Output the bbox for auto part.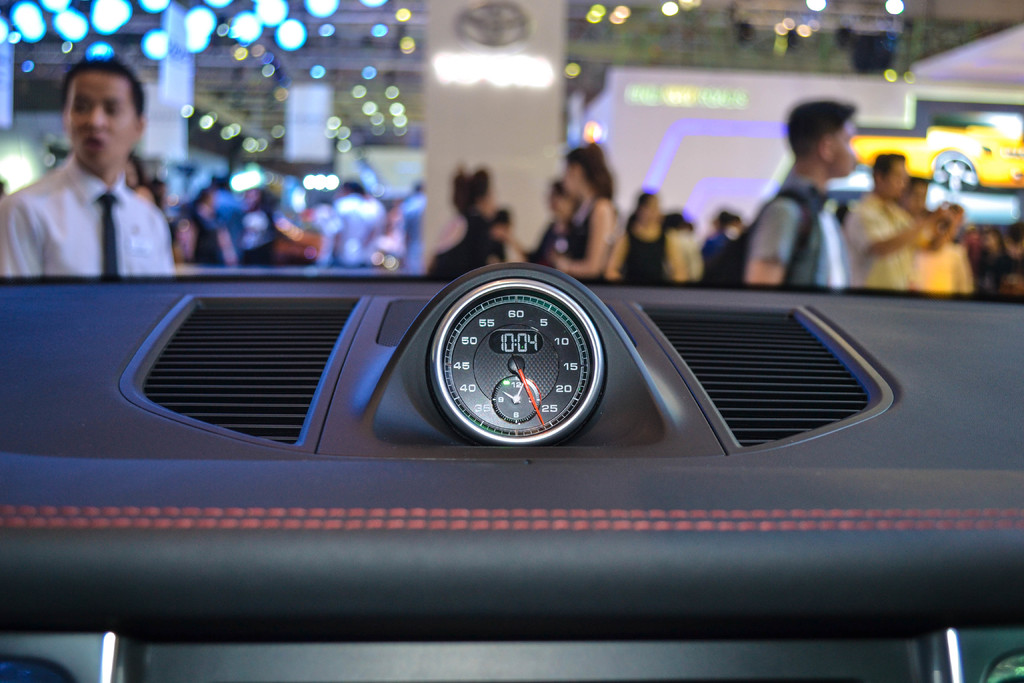
detection(406, 261, 632, 446).
